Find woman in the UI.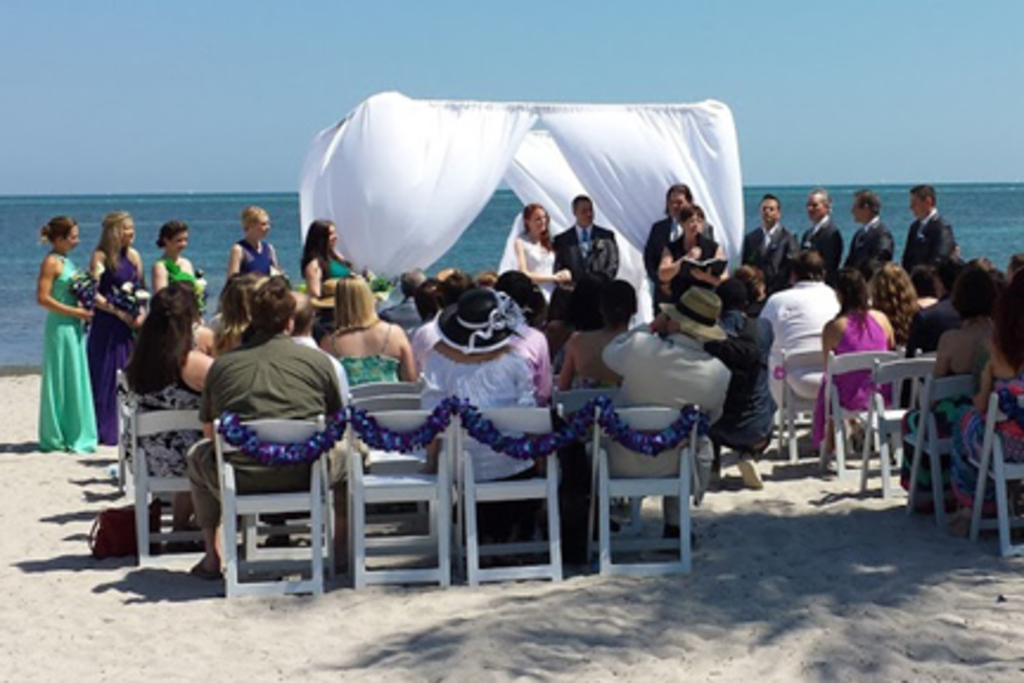
UI element at [514, 199, 578, 299].
